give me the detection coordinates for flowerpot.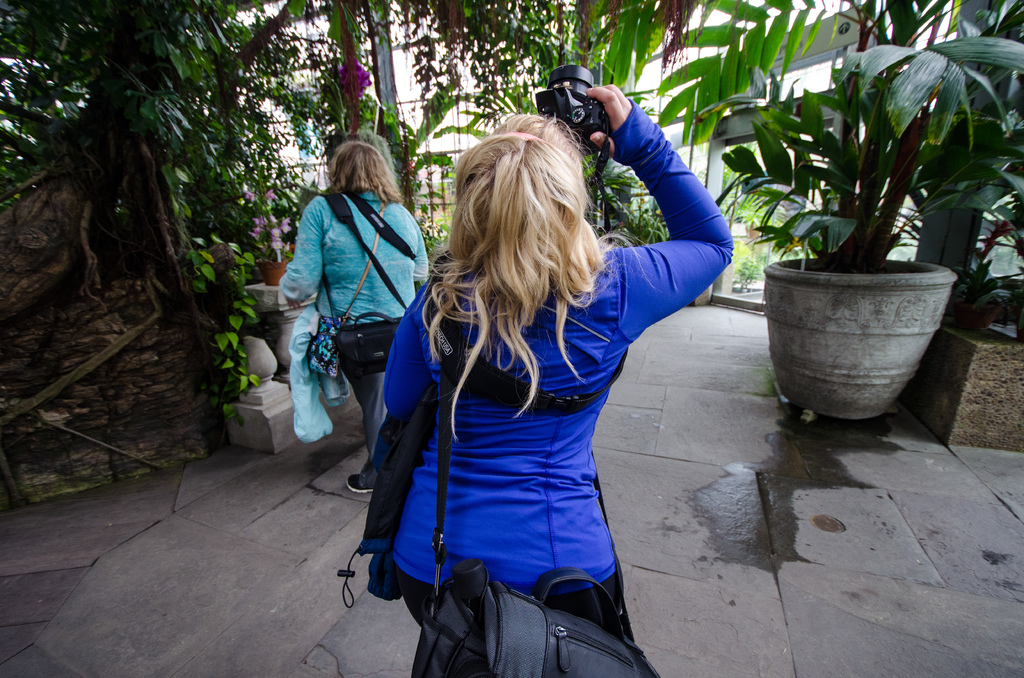
left=257, top=260, right=283, bottom=286.
